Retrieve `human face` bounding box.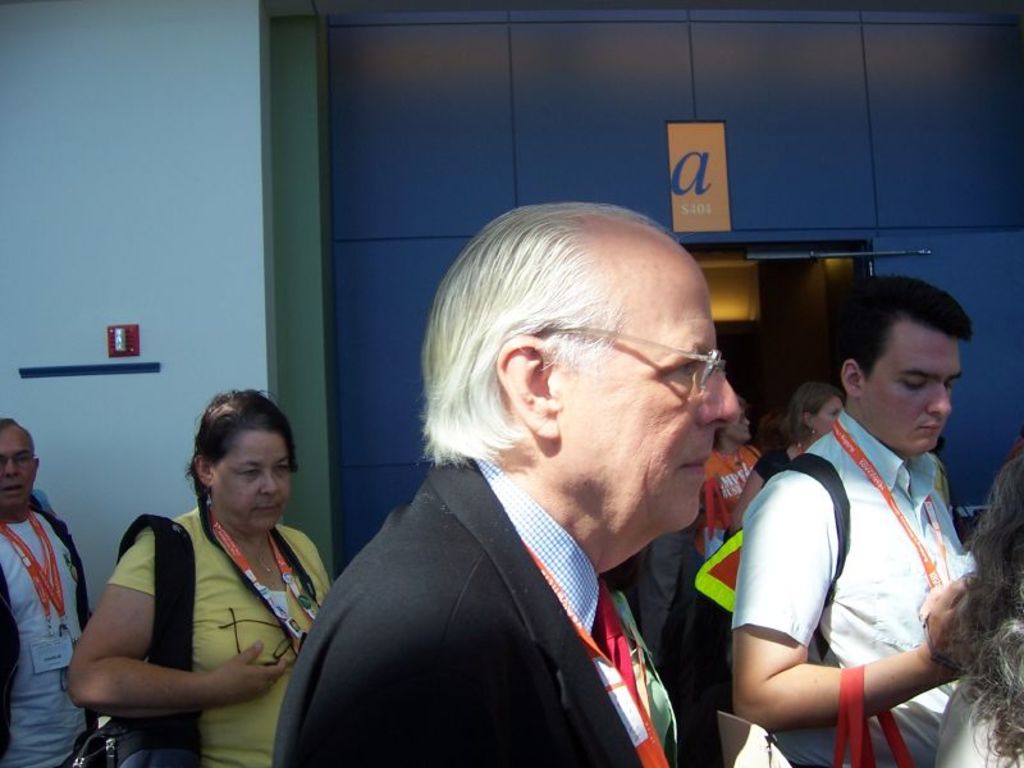
Bounding box: (left=209, top=425, right=296, bottom=535).
